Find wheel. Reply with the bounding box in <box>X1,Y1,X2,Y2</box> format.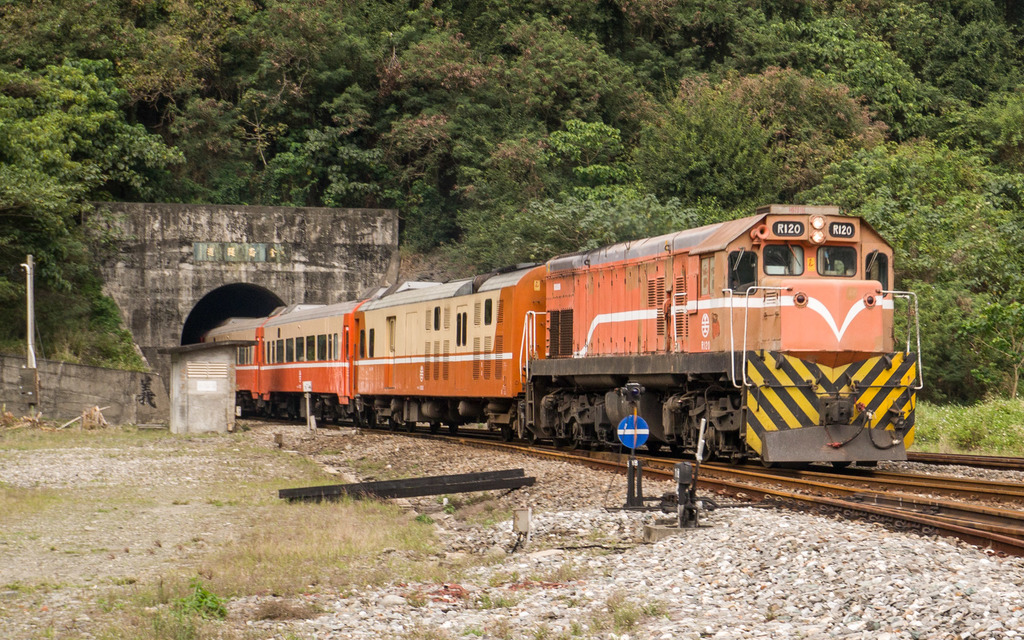
<box>405,422,416,434</box>.
